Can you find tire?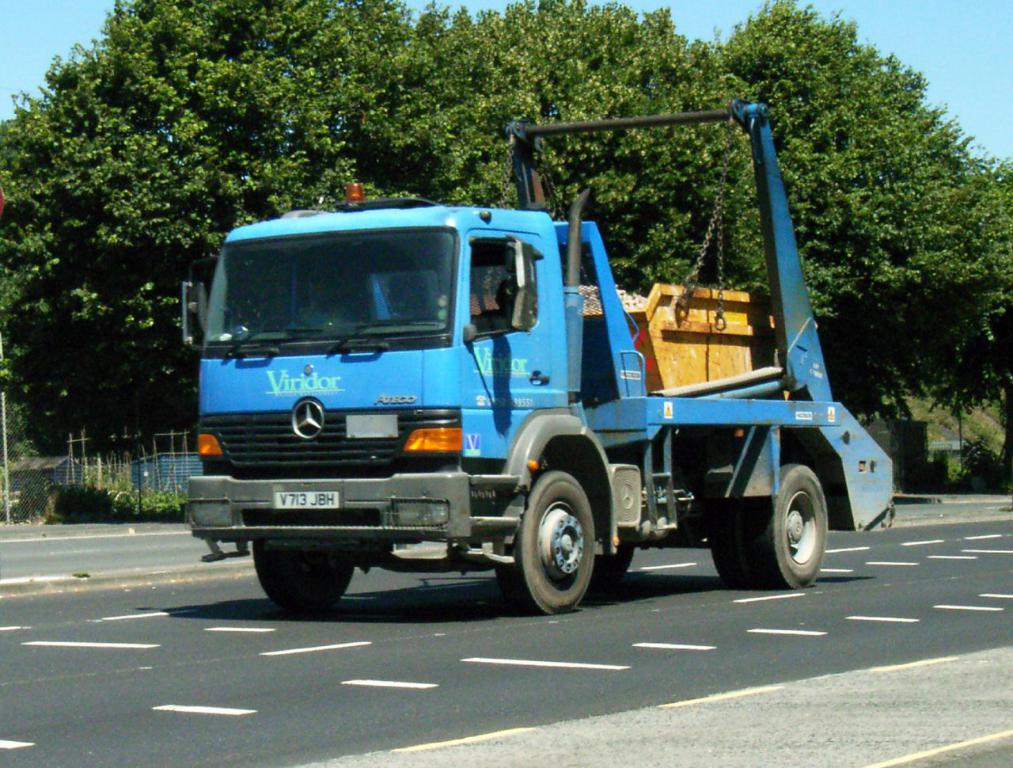
Yes, bounding box: bbox(592, 533, 639, 591).
